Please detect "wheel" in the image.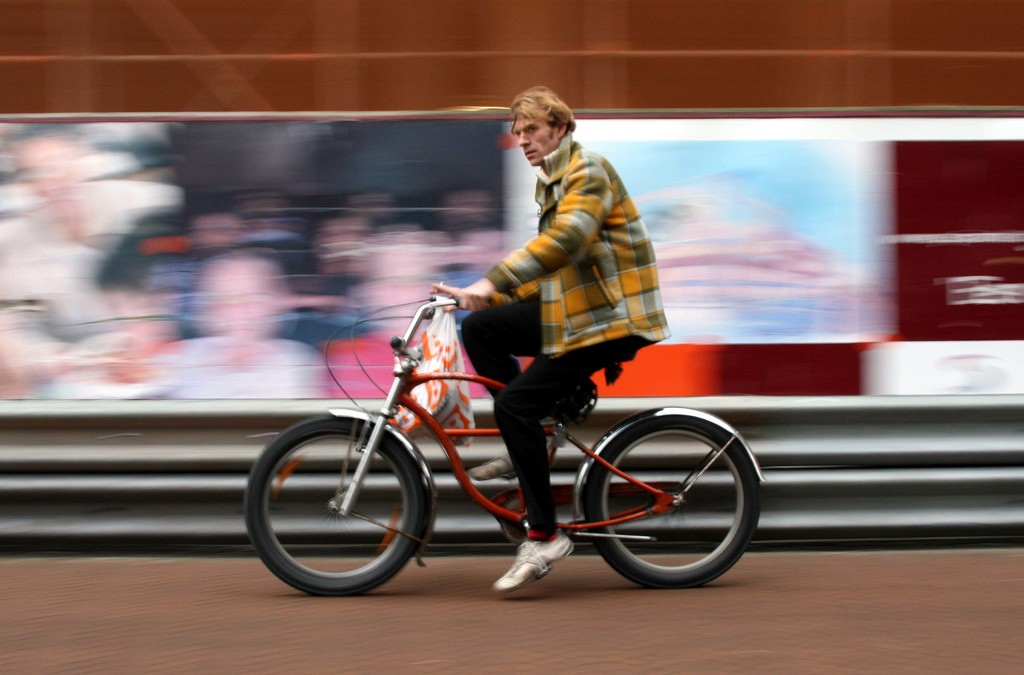
bbox=(577, 407, 765, 590).
